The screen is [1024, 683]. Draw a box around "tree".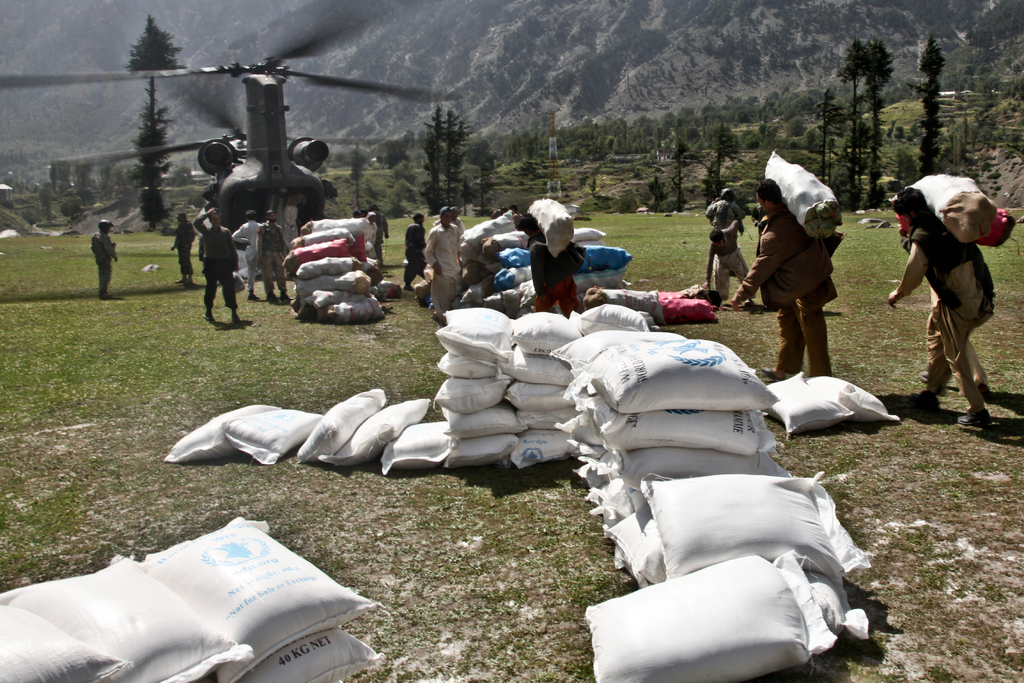
347/146/364/213.
